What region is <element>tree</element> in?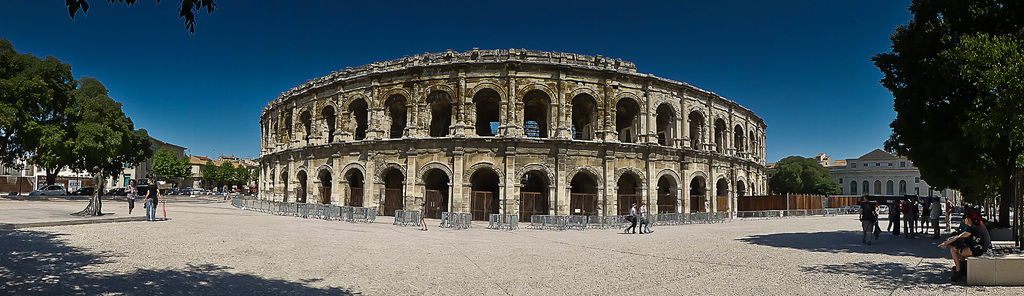
872, 0, 1023, 173.
